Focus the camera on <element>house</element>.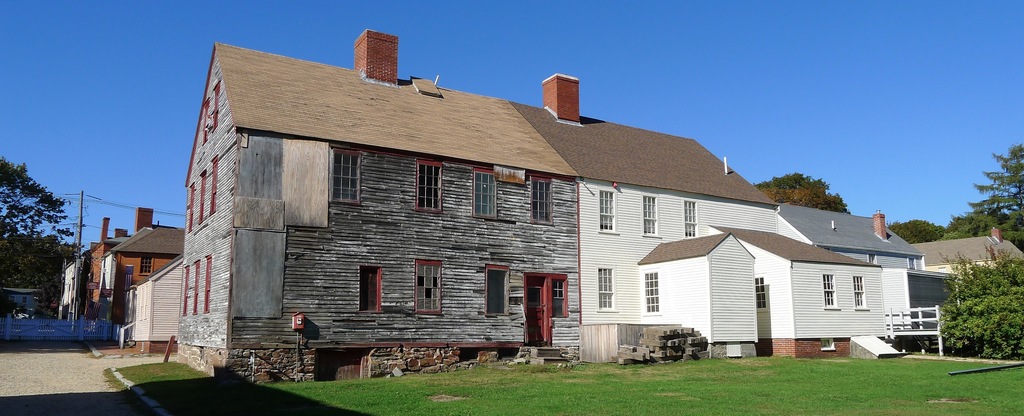
Focus region: <region>200, 46, 924, 378</region>.
